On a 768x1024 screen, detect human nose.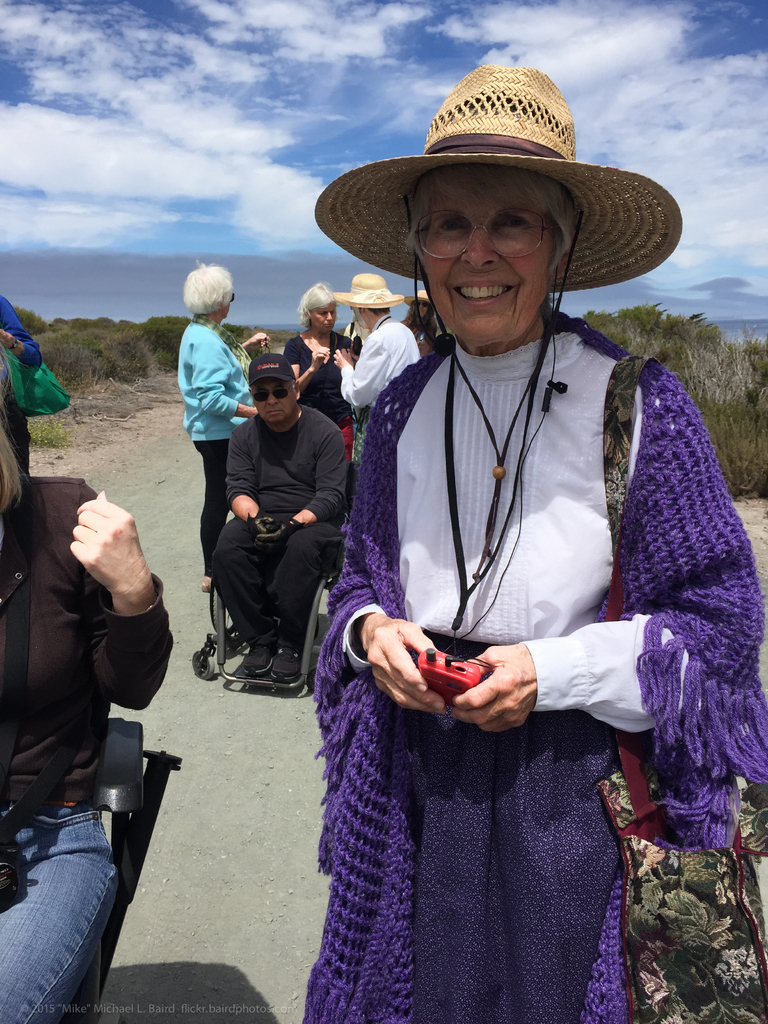
456 228 501 275.
